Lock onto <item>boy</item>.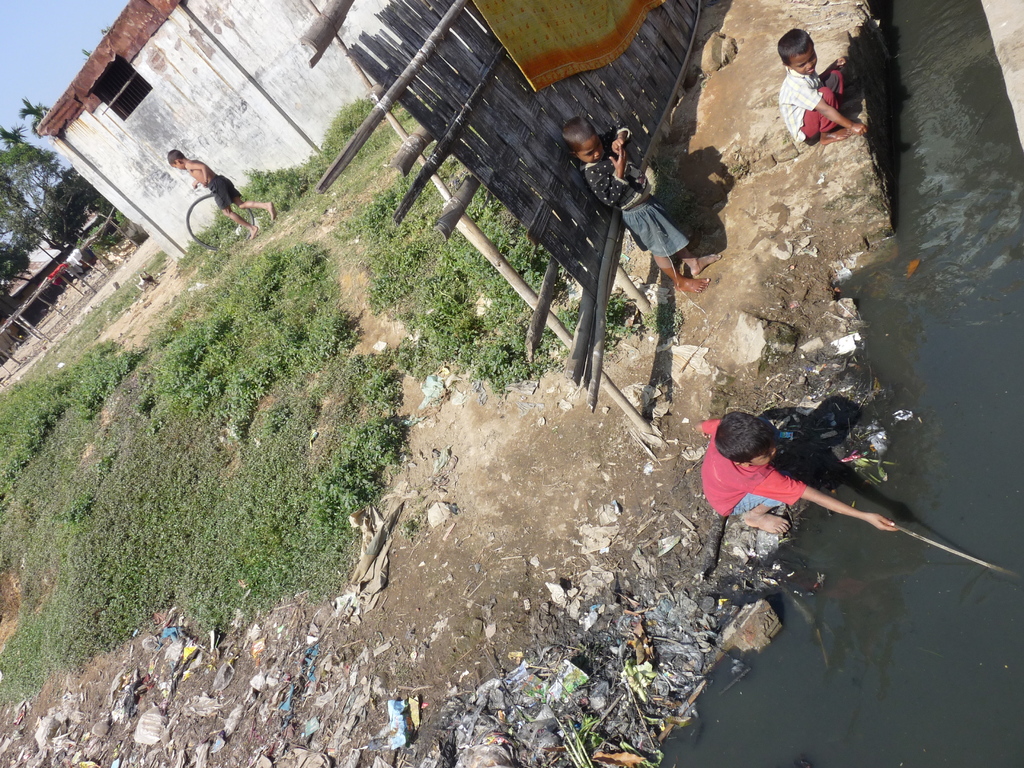
Locked: [left=765, top=24, right=867, bottom=146].
